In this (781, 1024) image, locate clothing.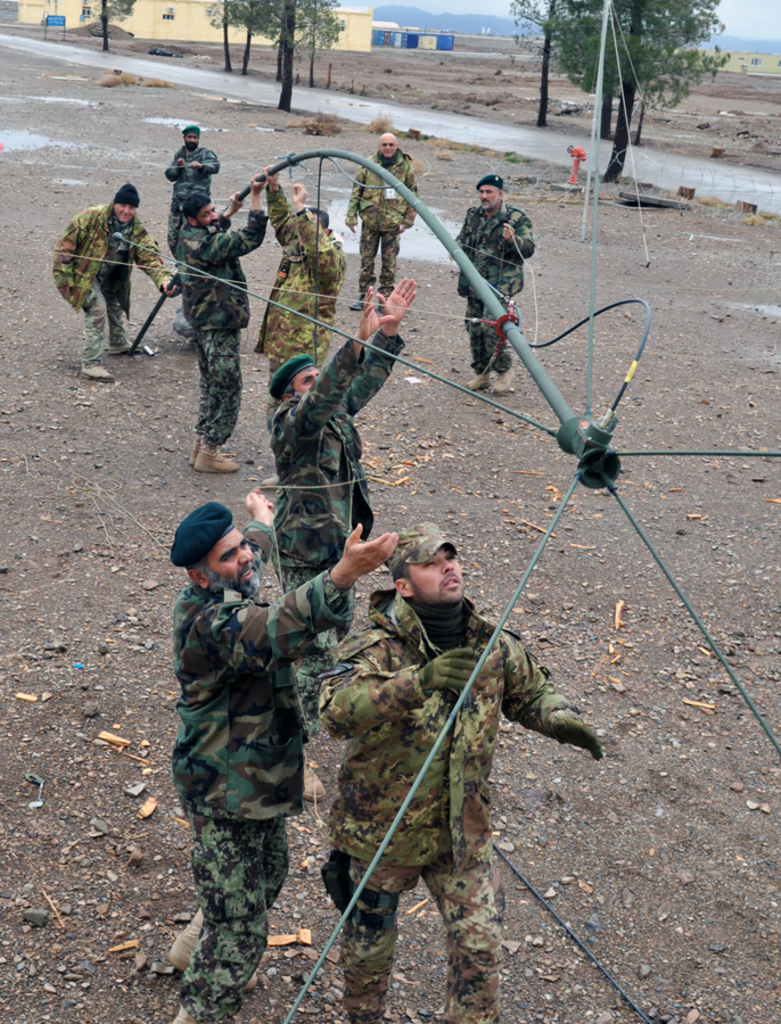
Bounding box: <region>322, 585, 577, 1021</region>.
